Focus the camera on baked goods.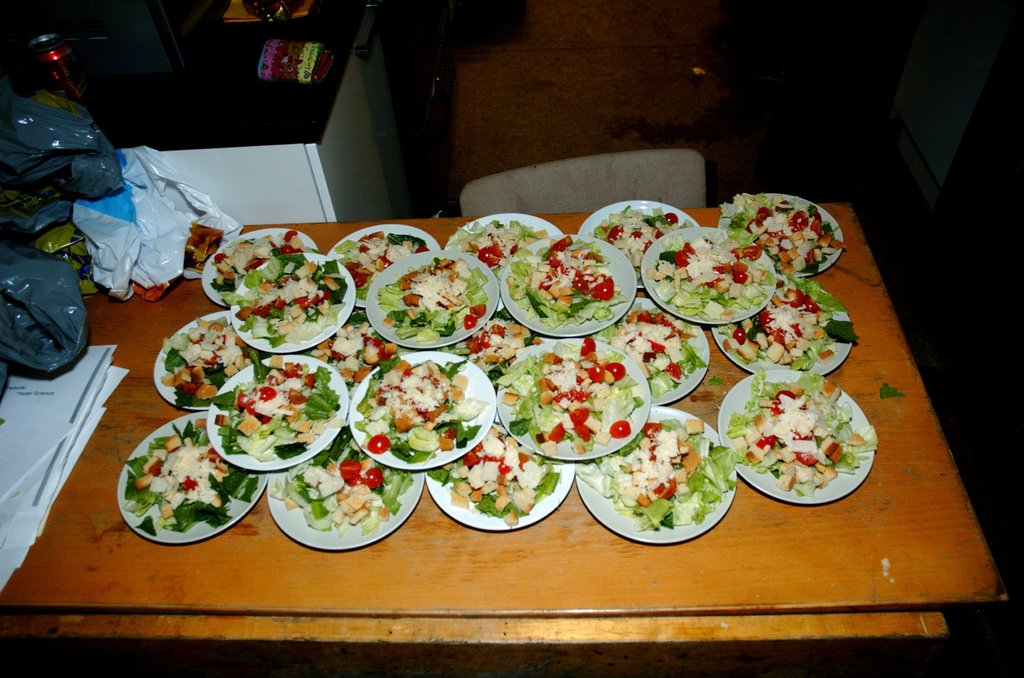
Focus region: 682/418/706/436.
